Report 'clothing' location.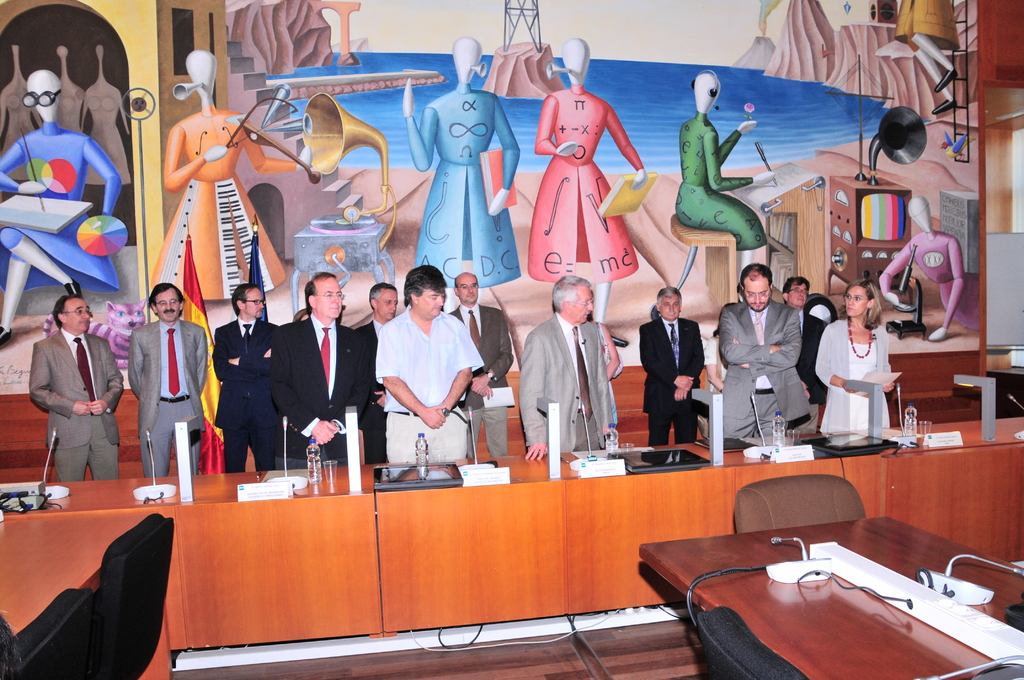
Report: [left=285, top=310, right=370, bottom=467].
